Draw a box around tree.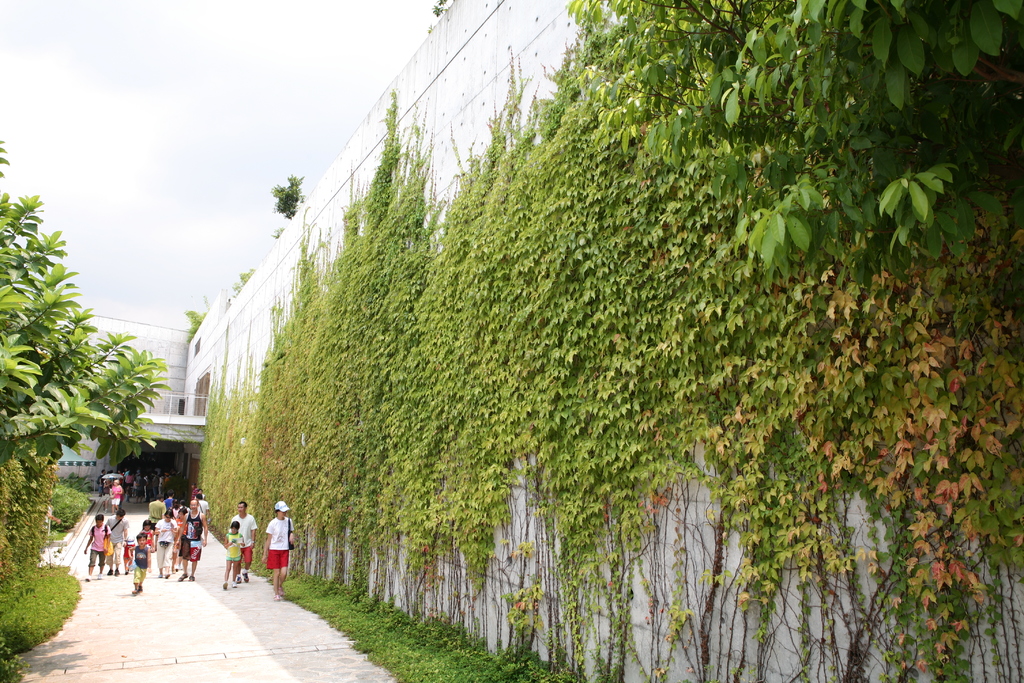
(10, 205, 225, 543).
